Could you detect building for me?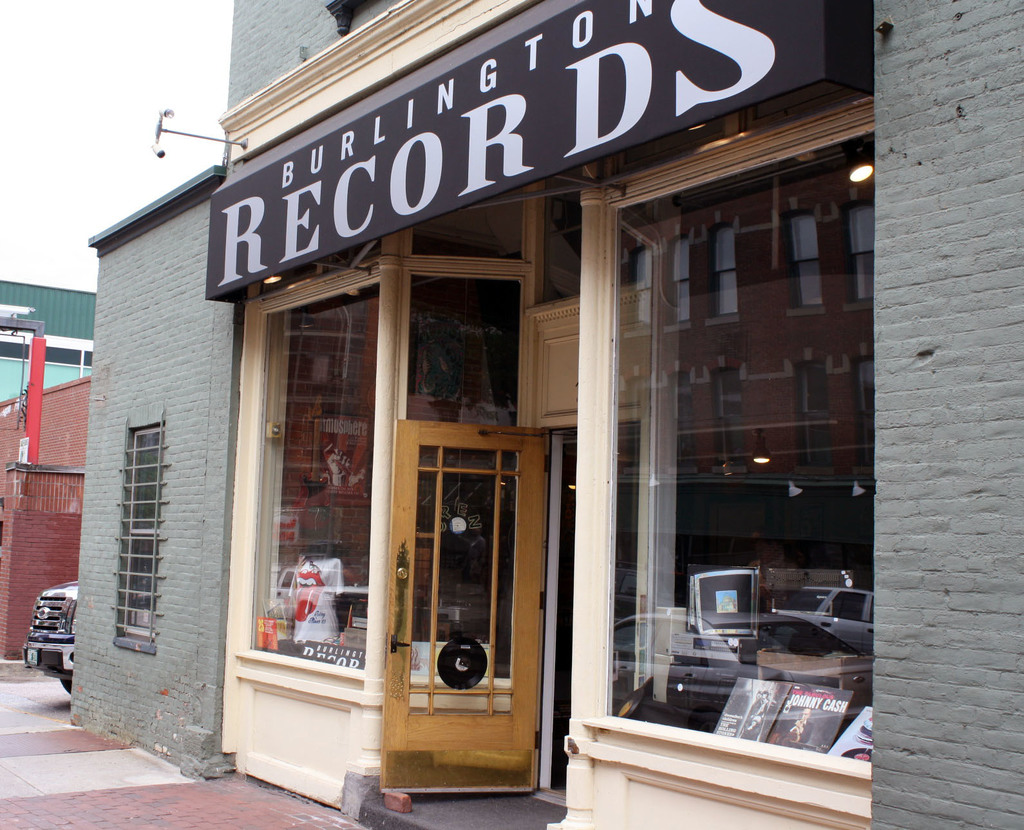
Detection result: {"x1": 0, "y1": 375, "x2": 91, "y2": 666}.
